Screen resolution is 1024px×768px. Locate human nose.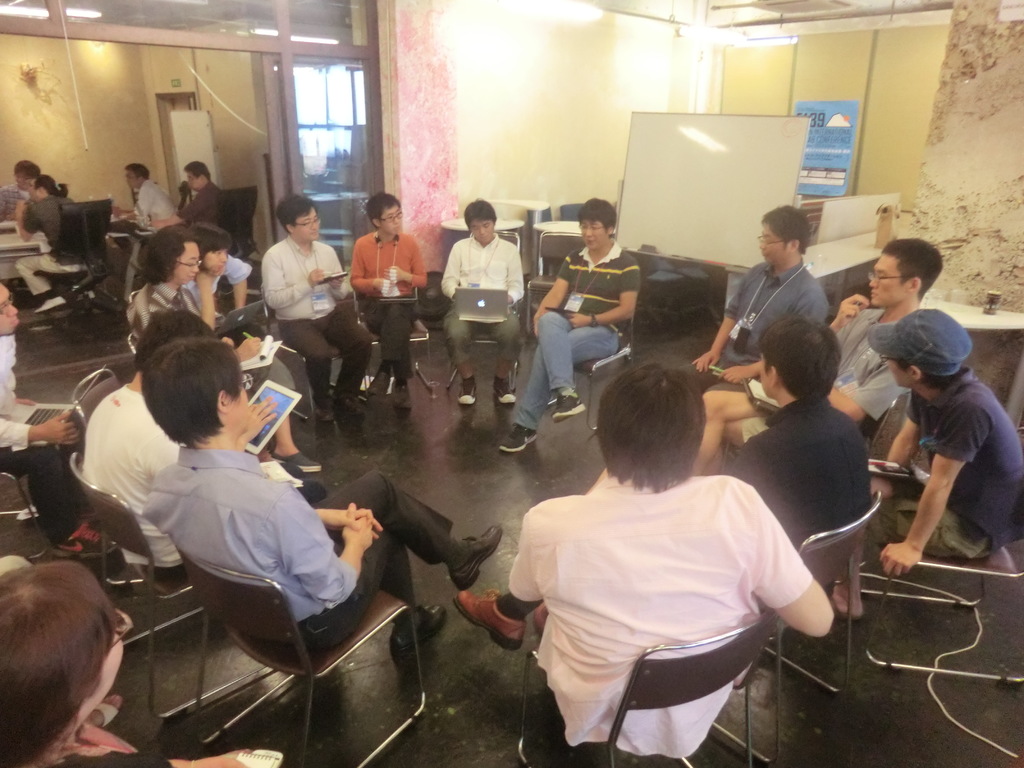
{"left": 6, "top": 305, "right": 15, "bottom": 315}.
